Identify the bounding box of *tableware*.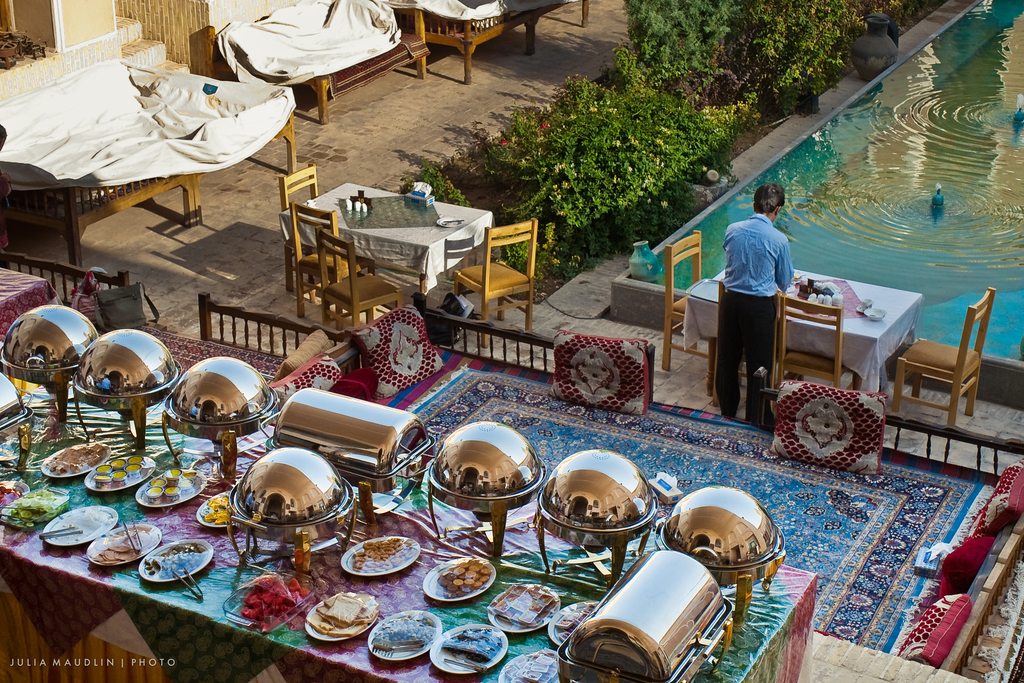
<bbox>435, 215, 463, 229</bbox>.
